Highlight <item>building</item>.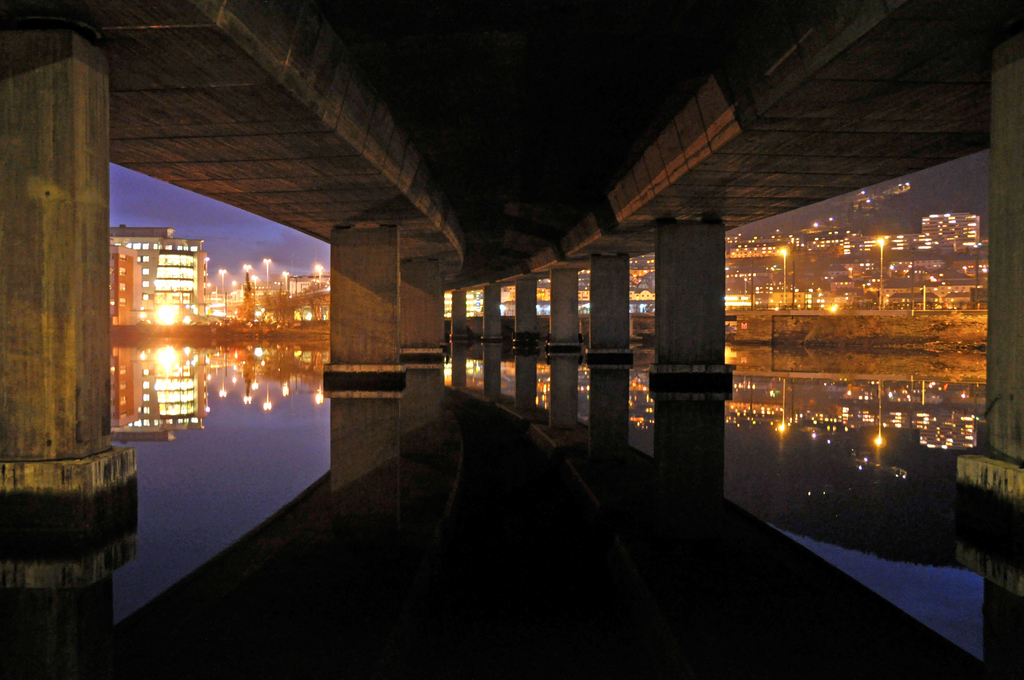
Highlighted region: 107/231/207/322.
